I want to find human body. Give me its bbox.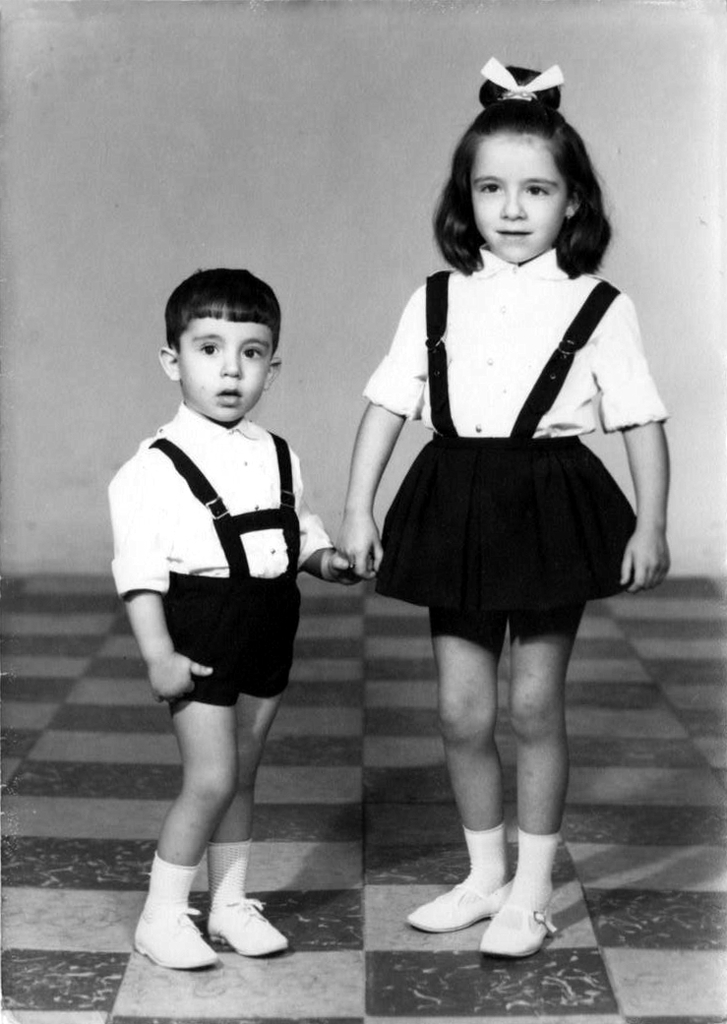
[left=333, top=239, right=681, bottom=959].
